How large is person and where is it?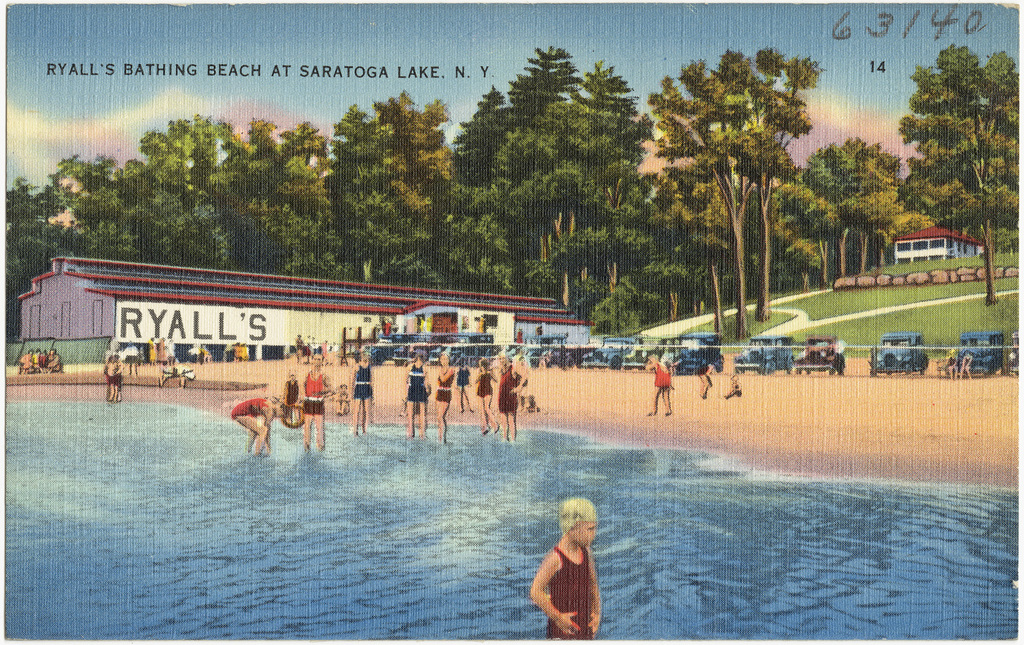
Bounding box: 531/498/605/644.
